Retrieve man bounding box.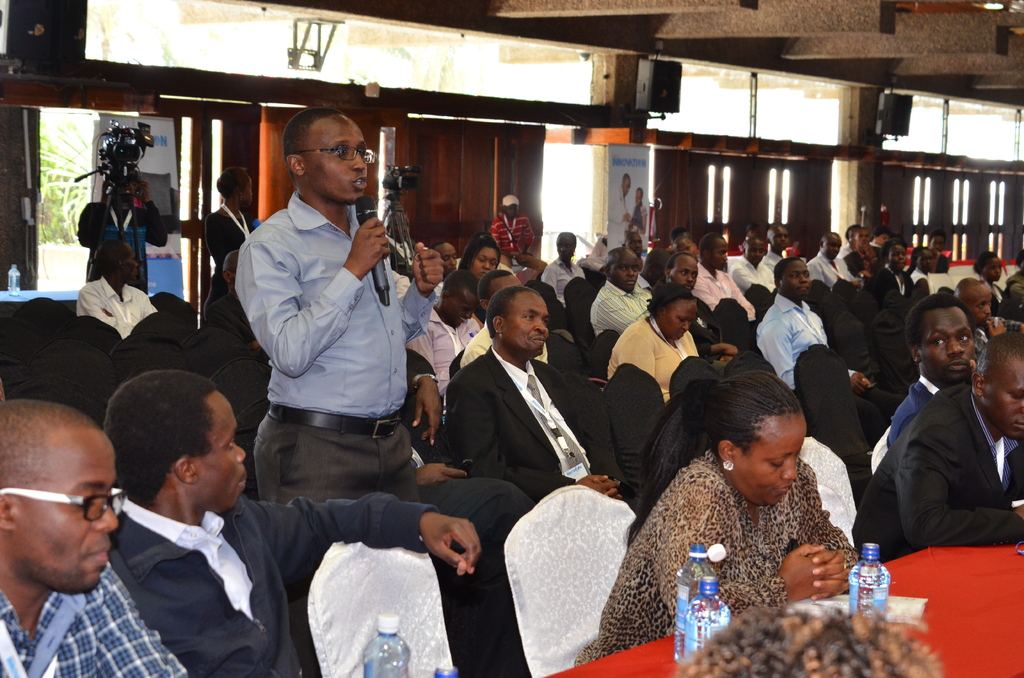
Bounding box: region(855, 328, 1023, 564).
